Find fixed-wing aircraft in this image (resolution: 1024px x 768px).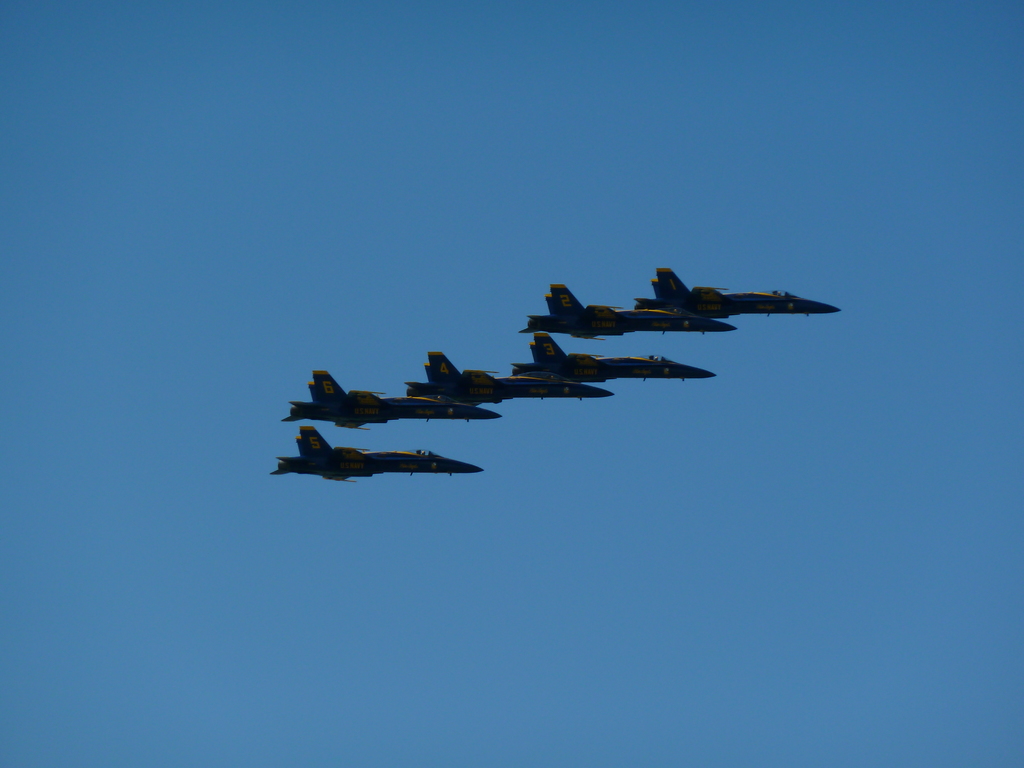
detection(531, 280, 740, 340).
